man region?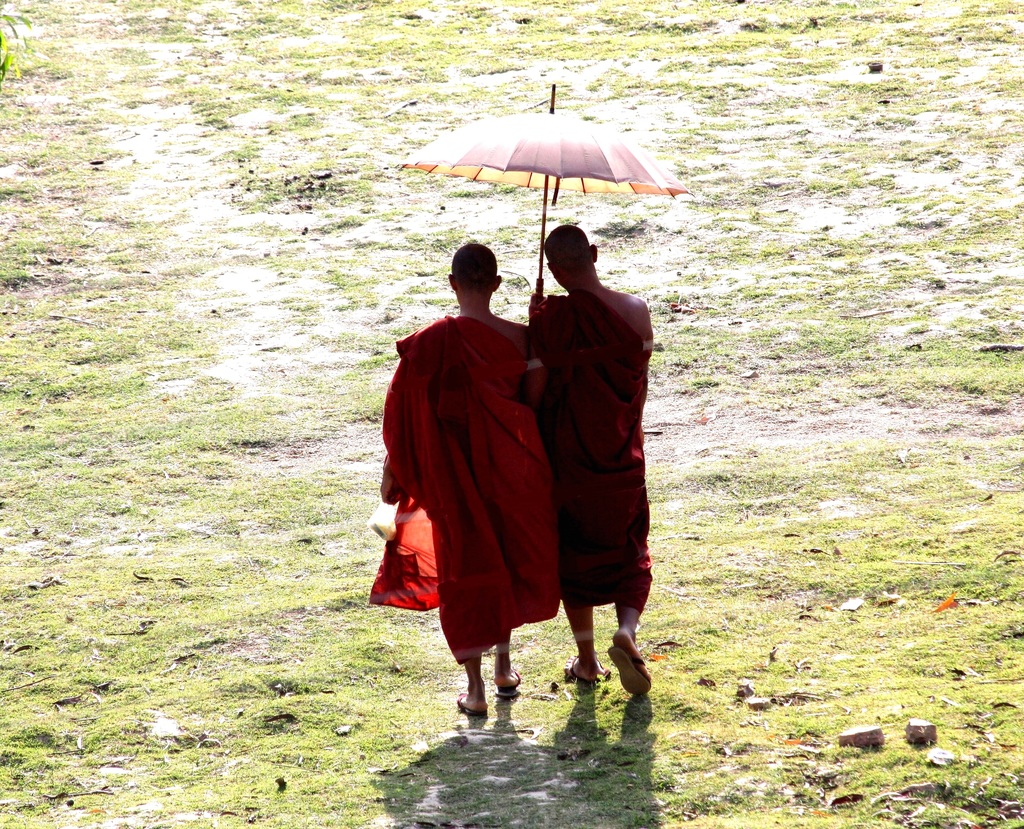
500,192,666,723
